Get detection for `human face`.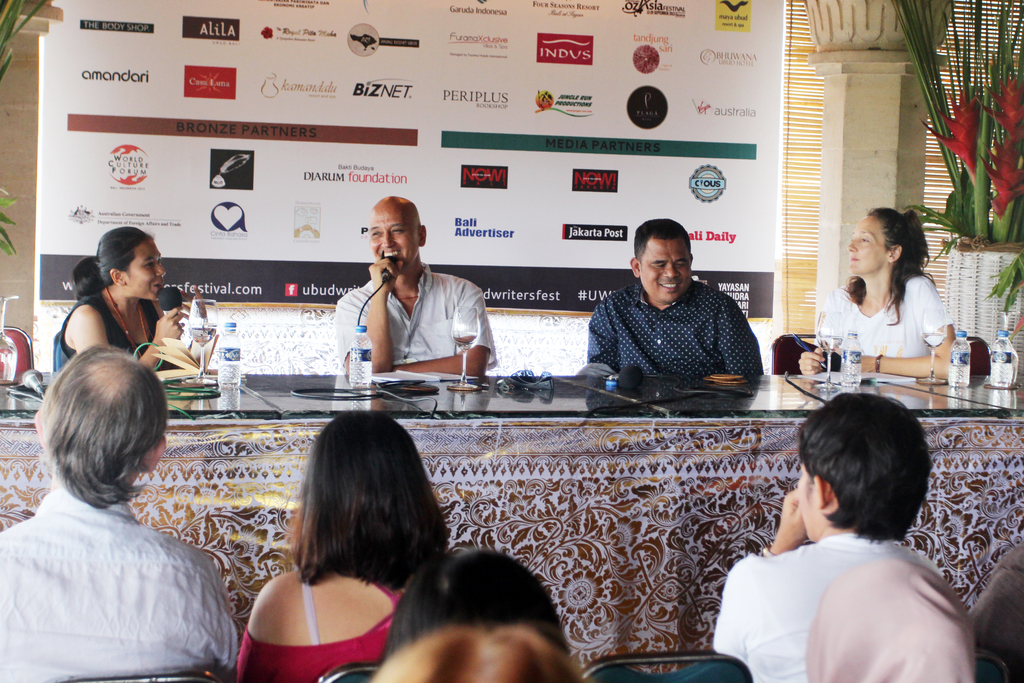
Detection: [left=799, top=468, right=821, bottom=539].
